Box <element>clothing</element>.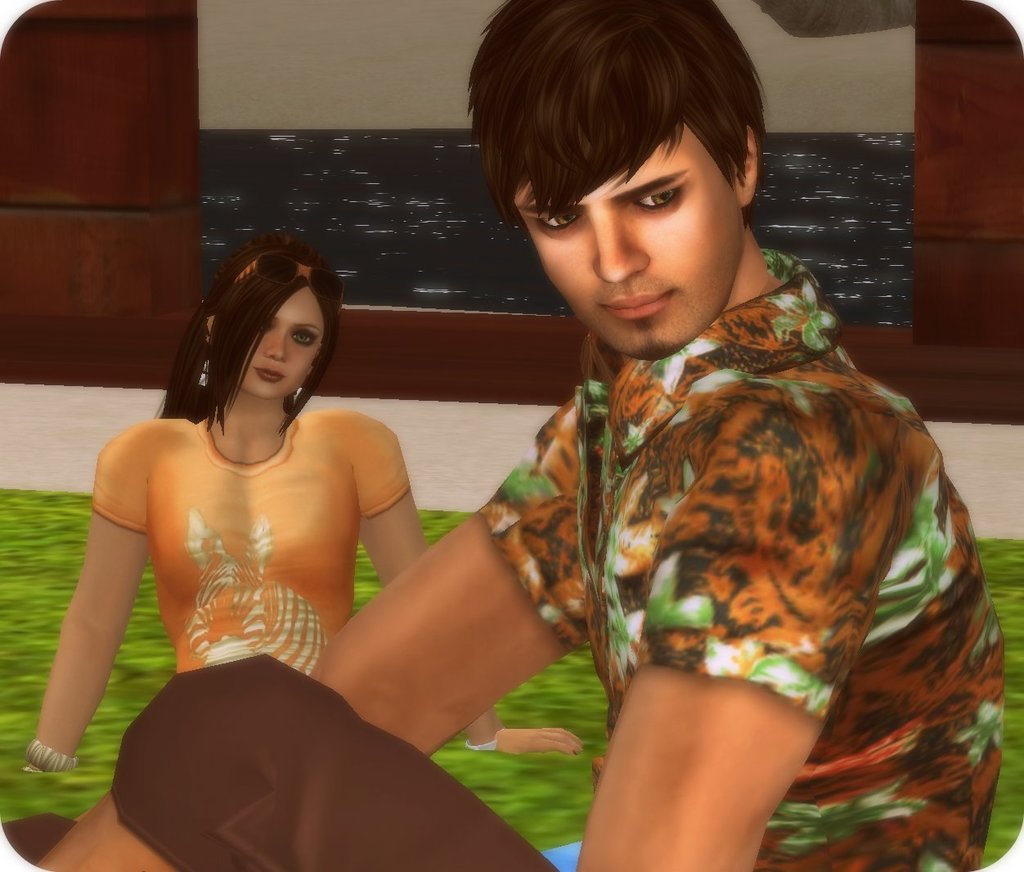
rect(90, 408, 412, 681).
